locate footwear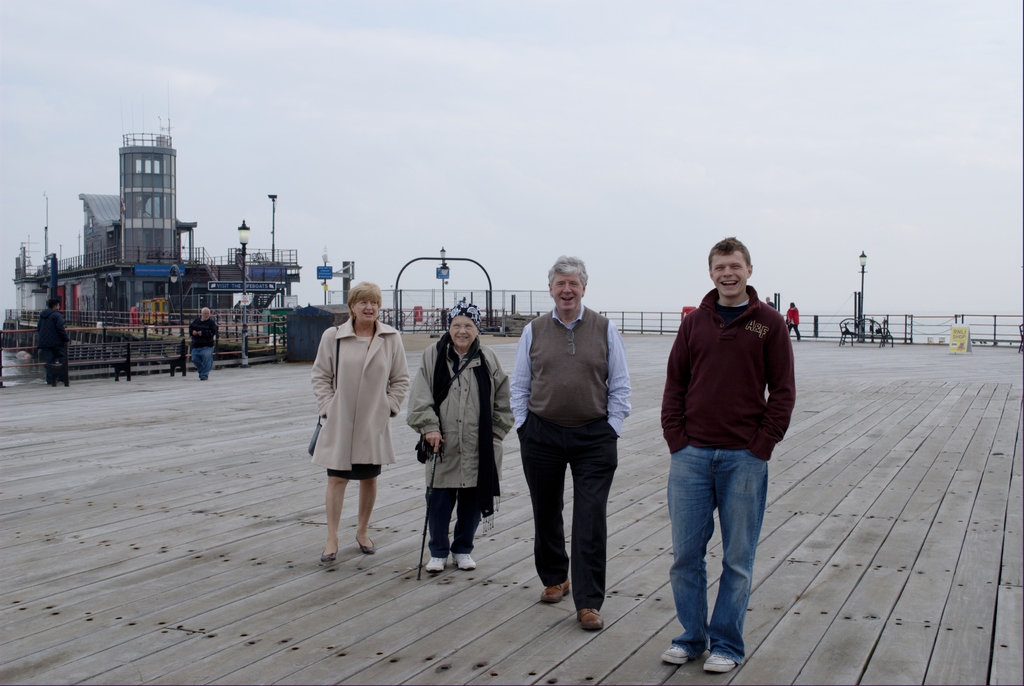
{"left": 349, "top": 533, "right": 375, "bottom": 558}
